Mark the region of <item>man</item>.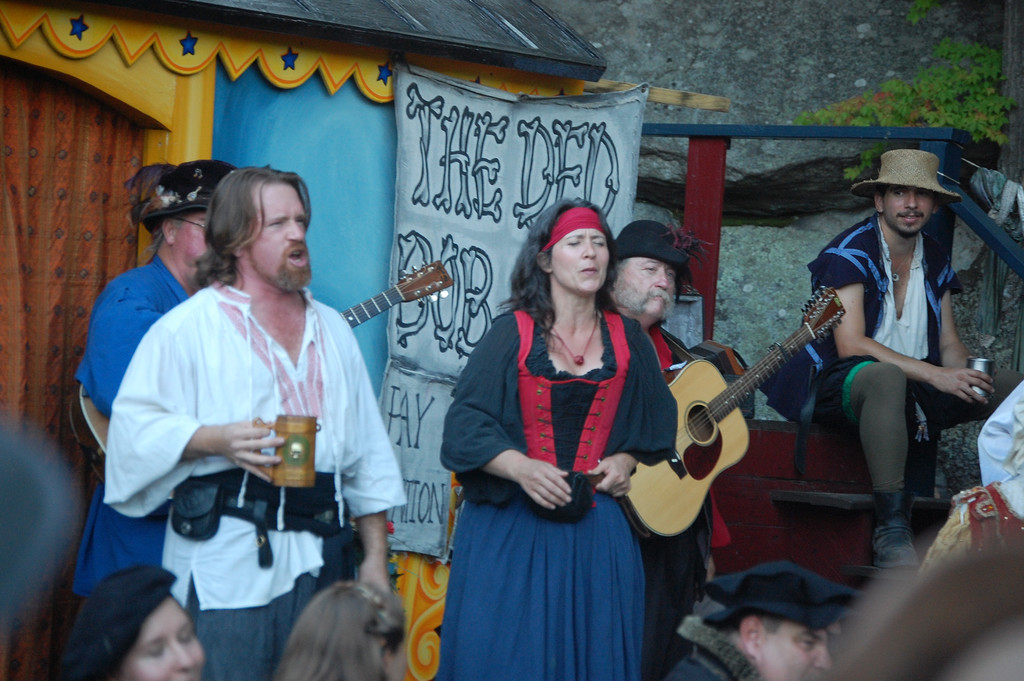
Region: {"x1": 82, "y1": 163, "x2": 237, "y2": 575}.
